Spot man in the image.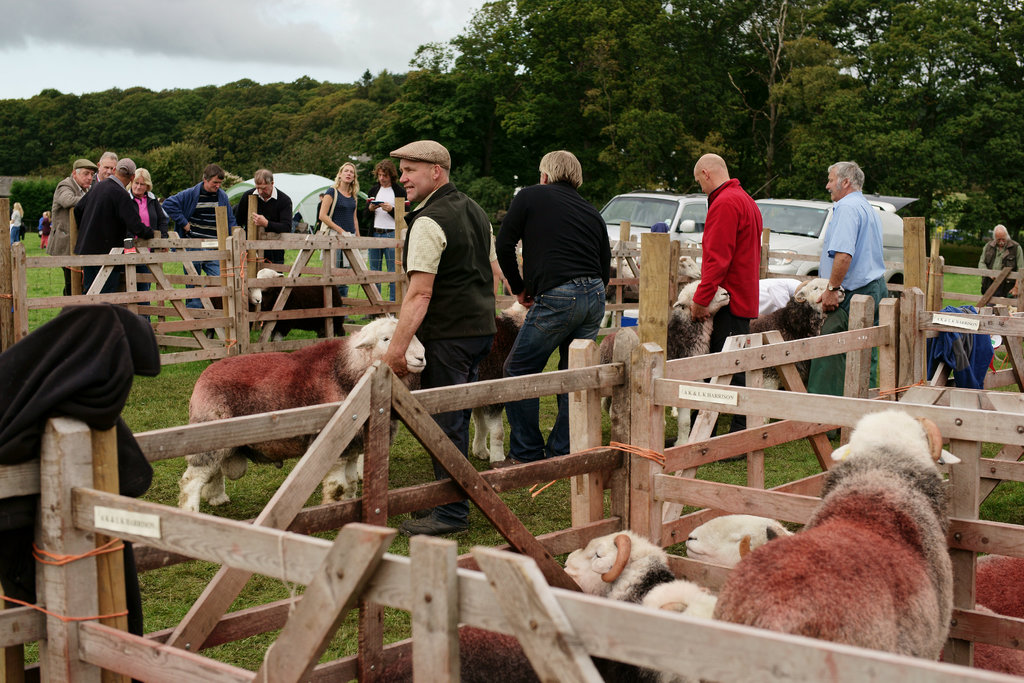
man found at [380, 135, 502, 539].
